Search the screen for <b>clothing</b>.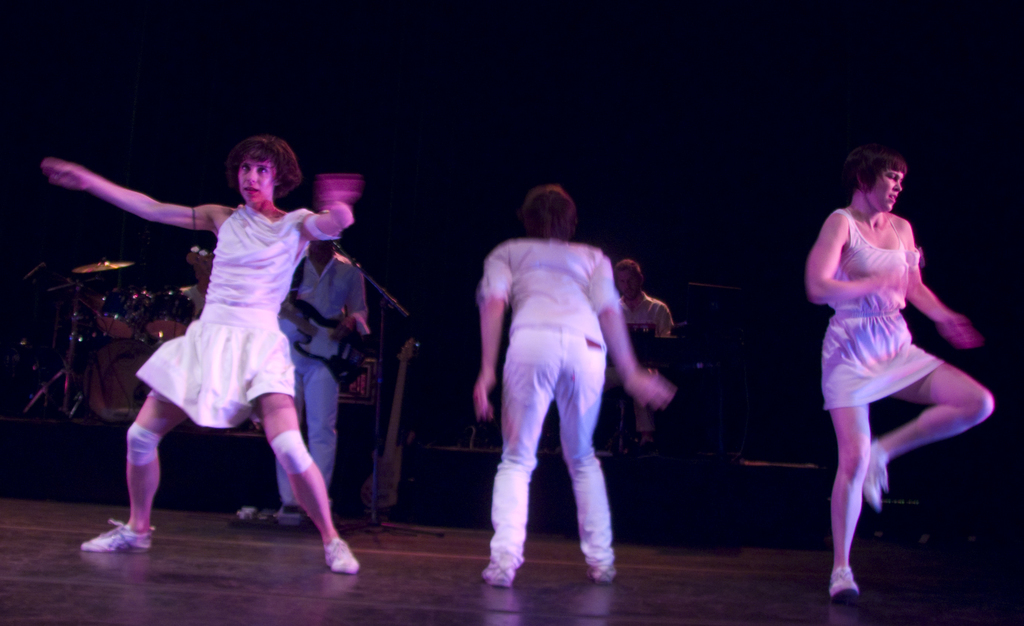
Found at (820, 207, 945, 410).
